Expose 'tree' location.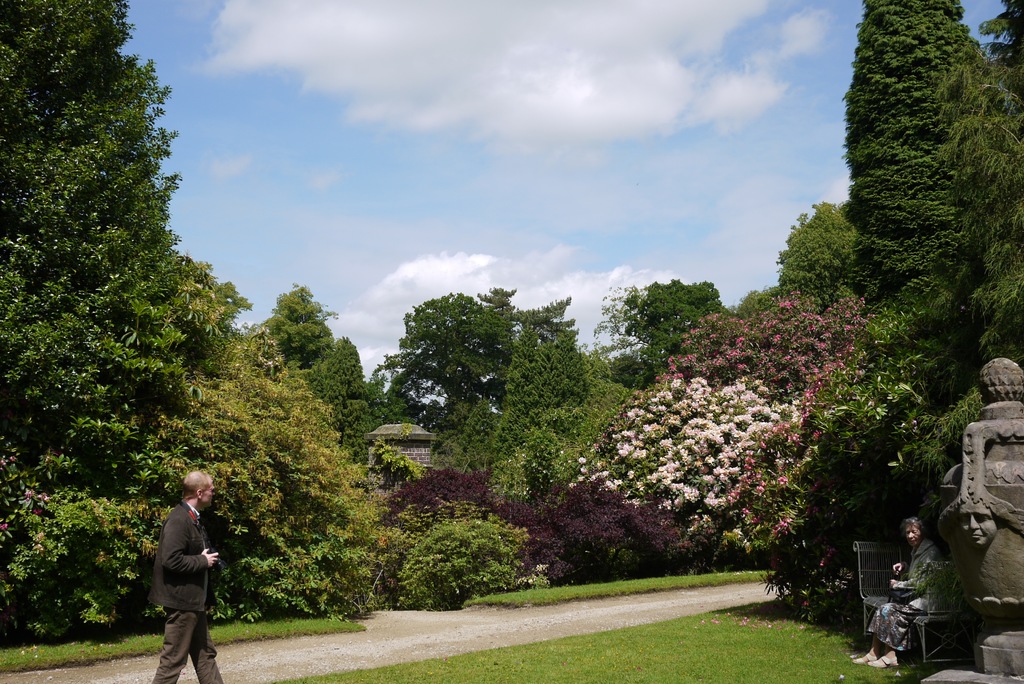
Exposed at 300, 332, 372, 474.
